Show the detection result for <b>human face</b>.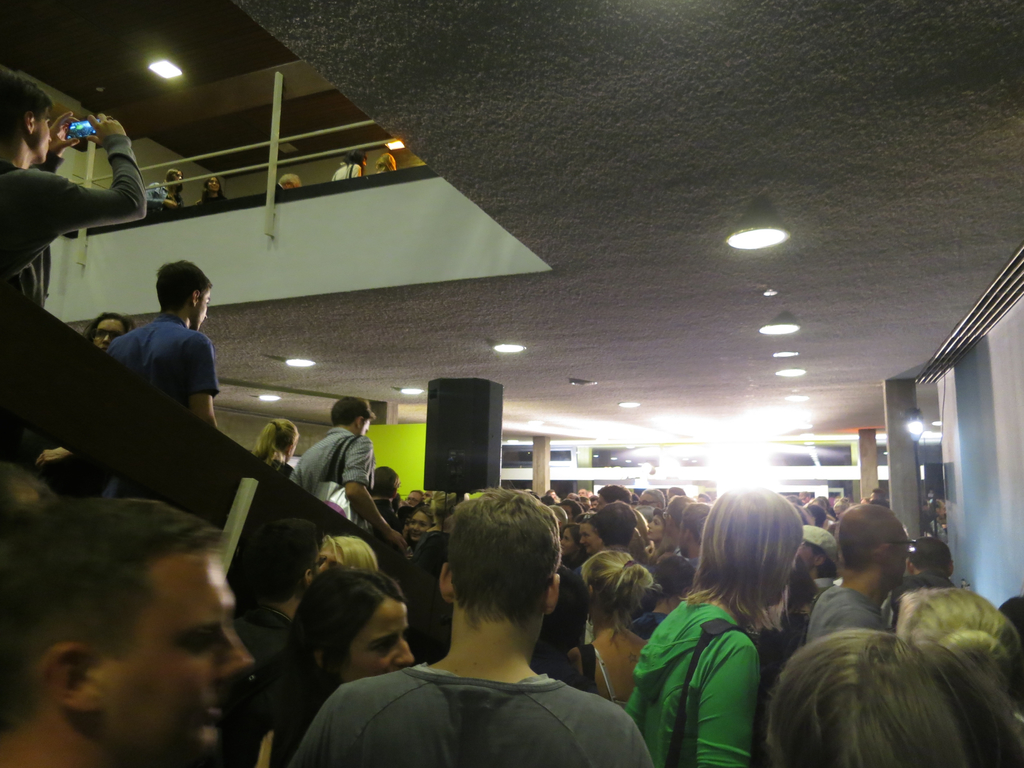
<bbox>364, 156, 367, 166</bbox>.
